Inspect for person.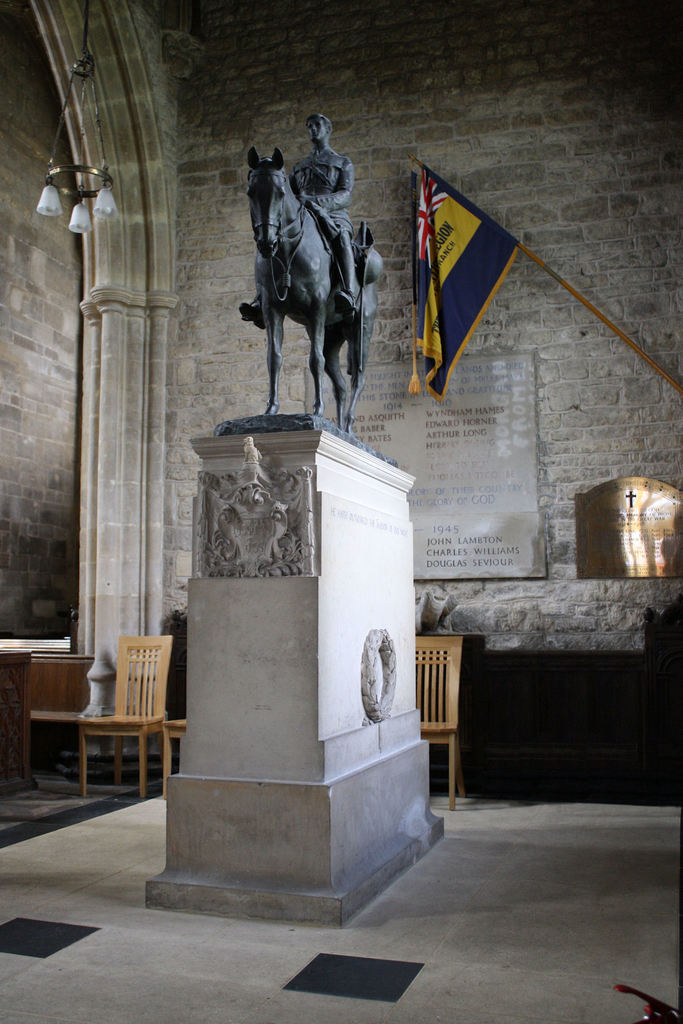
Inspection: 236/102/363/379.
